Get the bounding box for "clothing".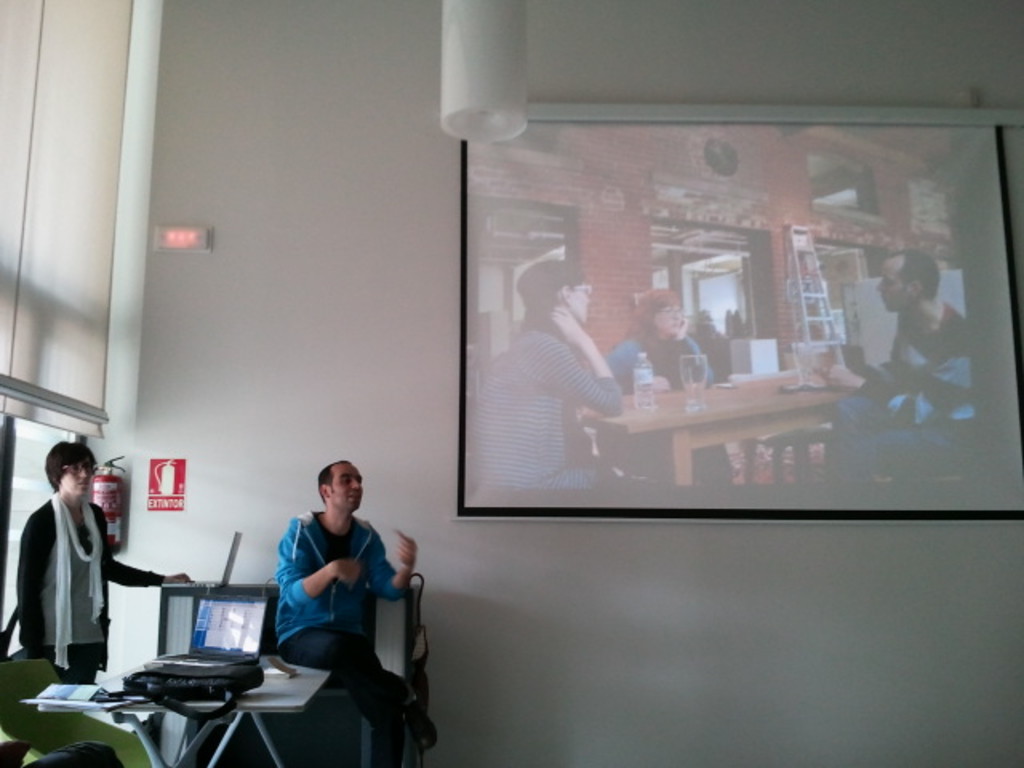
left=16, top=494, right=168, bottom=685.
